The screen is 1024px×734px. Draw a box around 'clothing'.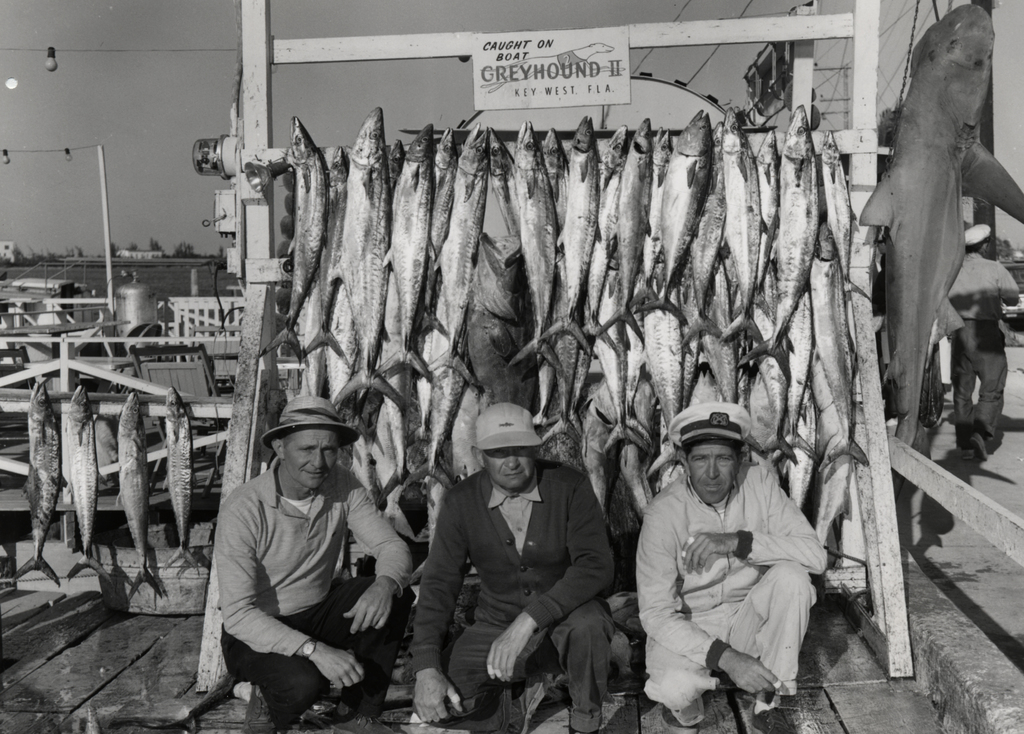
<bbox>211, 454, 412, 729</bbox>.
